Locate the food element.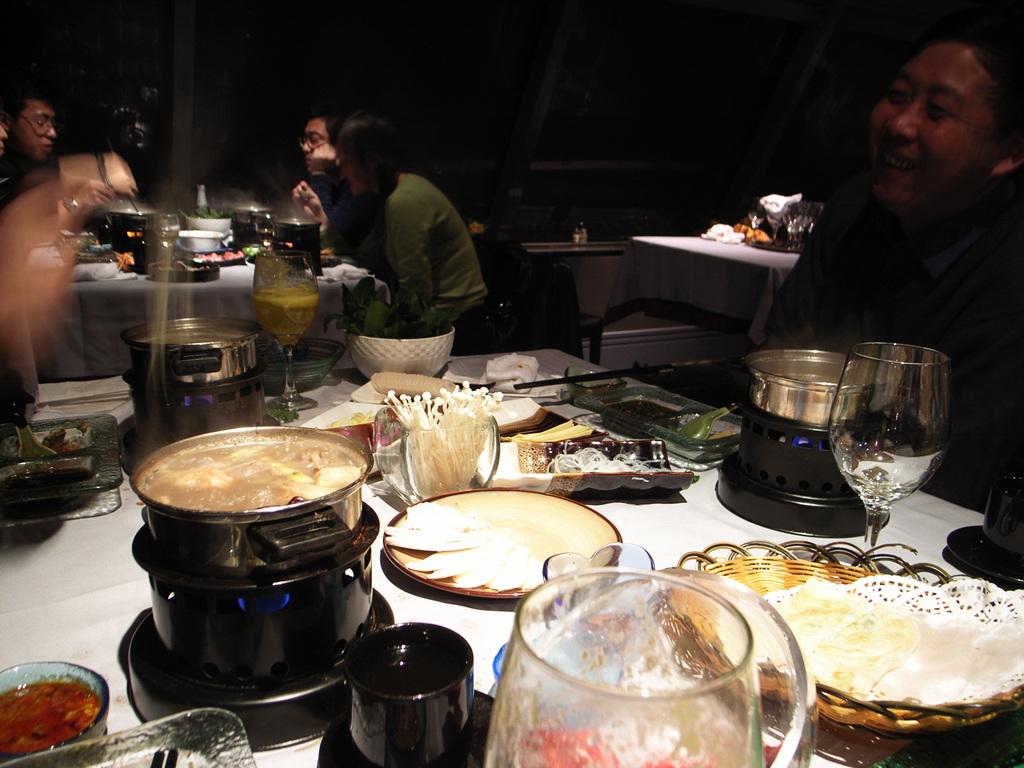
Element bbox: [195,250,245,263].
